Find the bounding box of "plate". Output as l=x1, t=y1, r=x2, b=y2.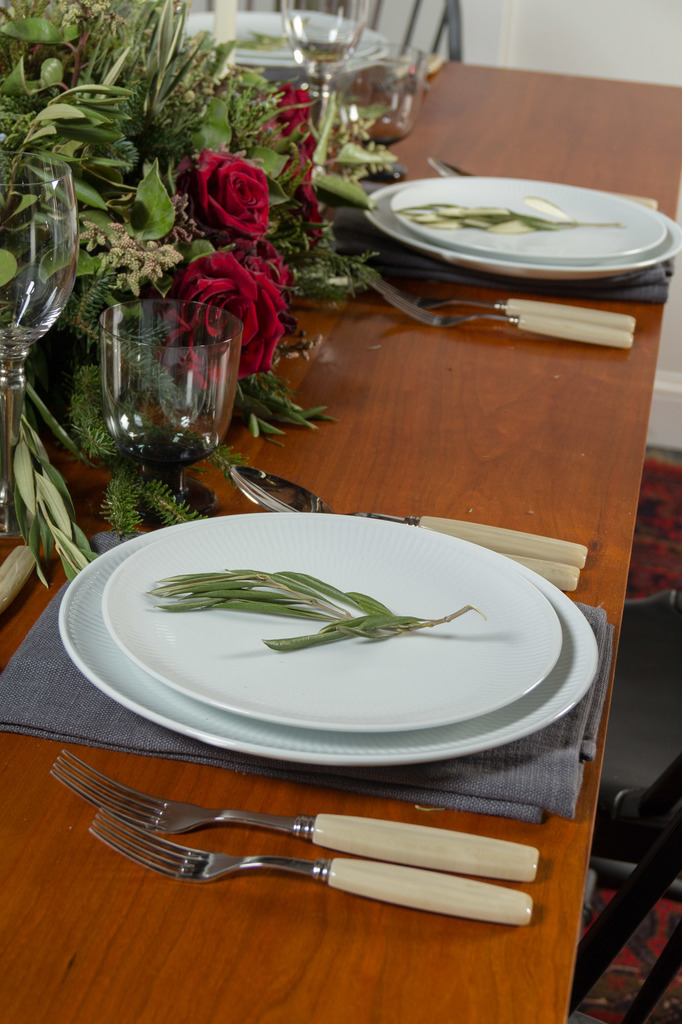
l=203, t=3, r=386, b=78.
